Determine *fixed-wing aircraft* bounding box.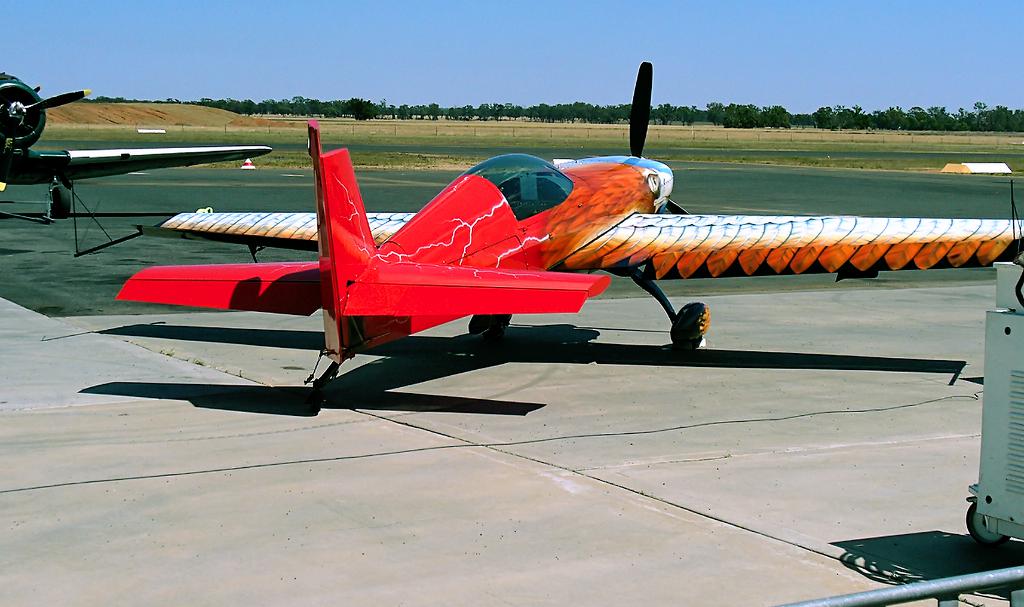
Determined: 114, 54, 1023, 407.
